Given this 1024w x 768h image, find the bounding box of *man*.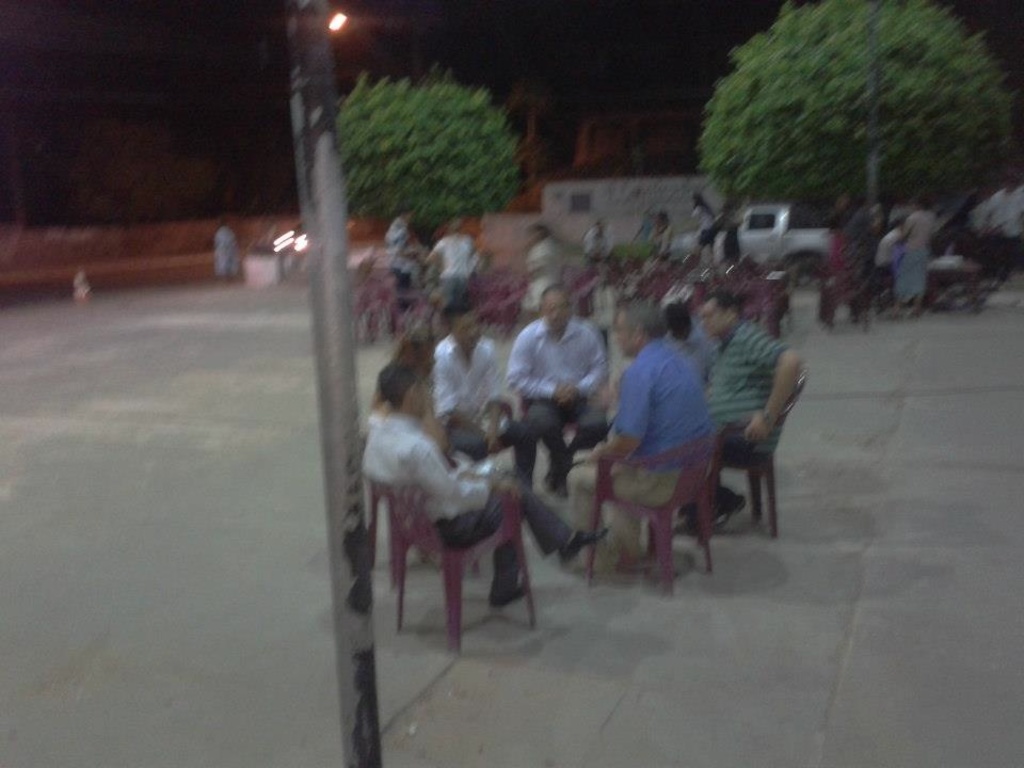
region(362, 359, 609, 607).
